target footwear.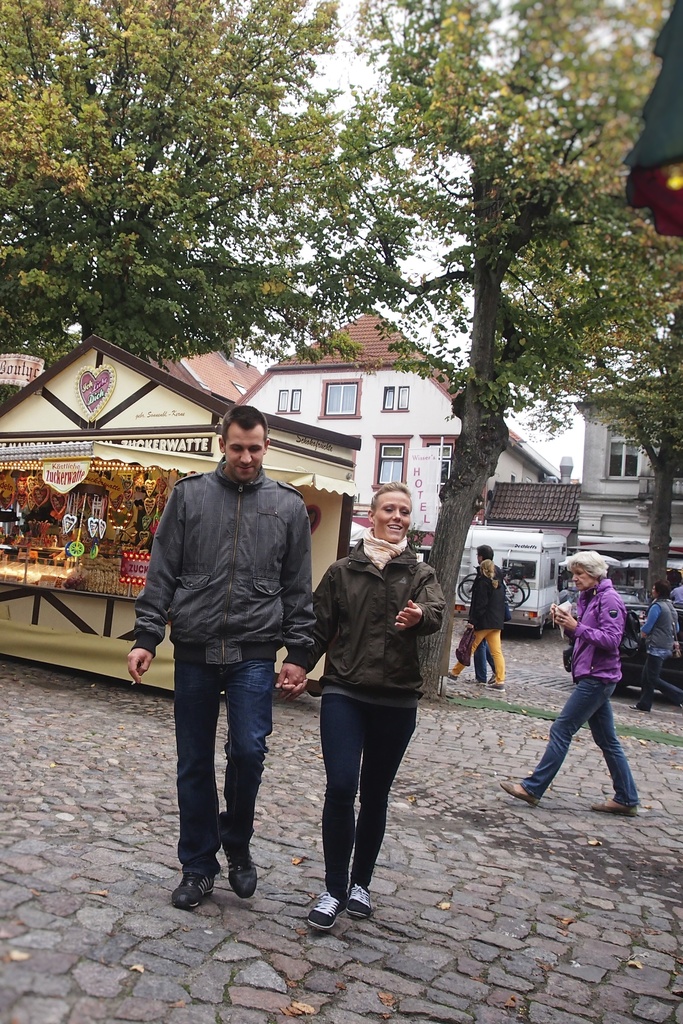
Target region: l=344, t=881, r=372, b=924.
